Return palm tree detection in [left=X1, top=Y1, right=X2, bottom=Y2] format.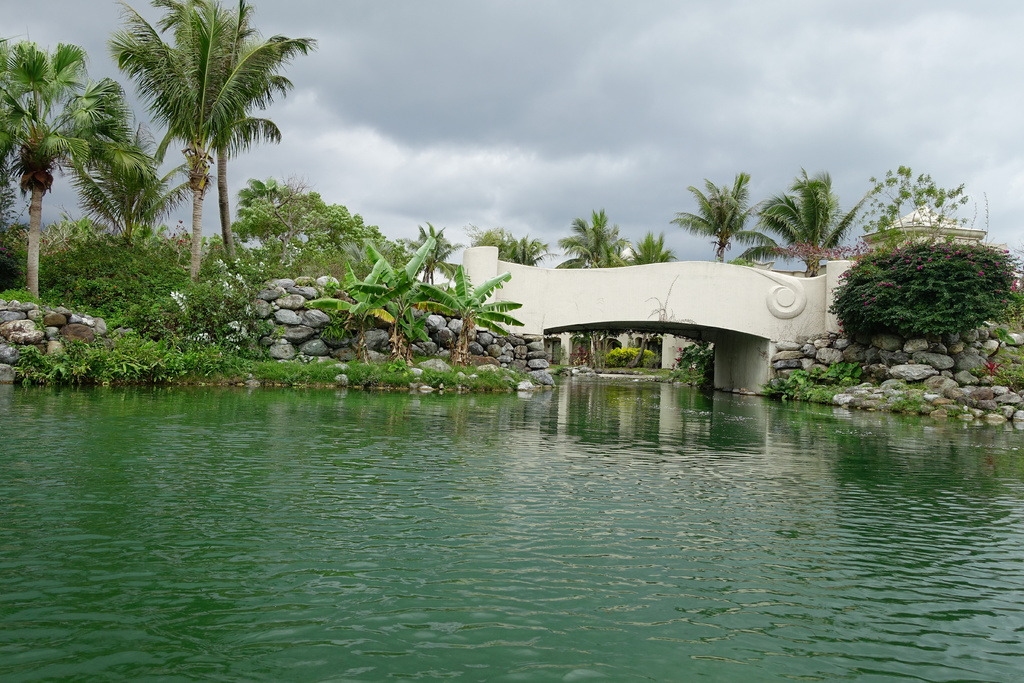
[left=206, top=0, right=279, bottom=270].
